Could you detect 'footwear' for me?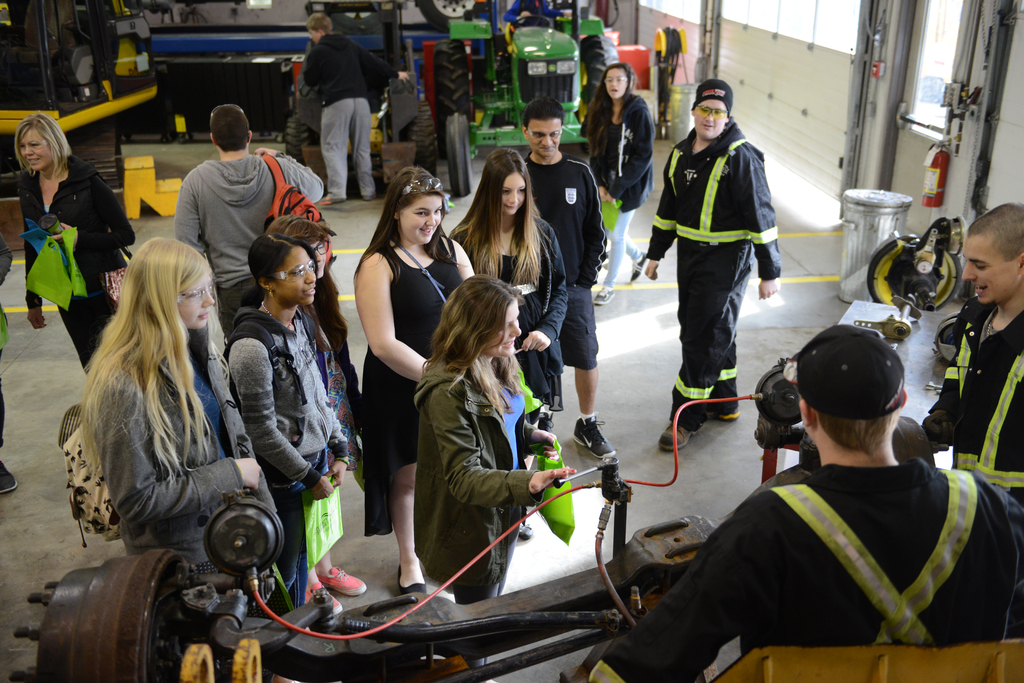
Detection result: <box>594,285,615,305</box>.
